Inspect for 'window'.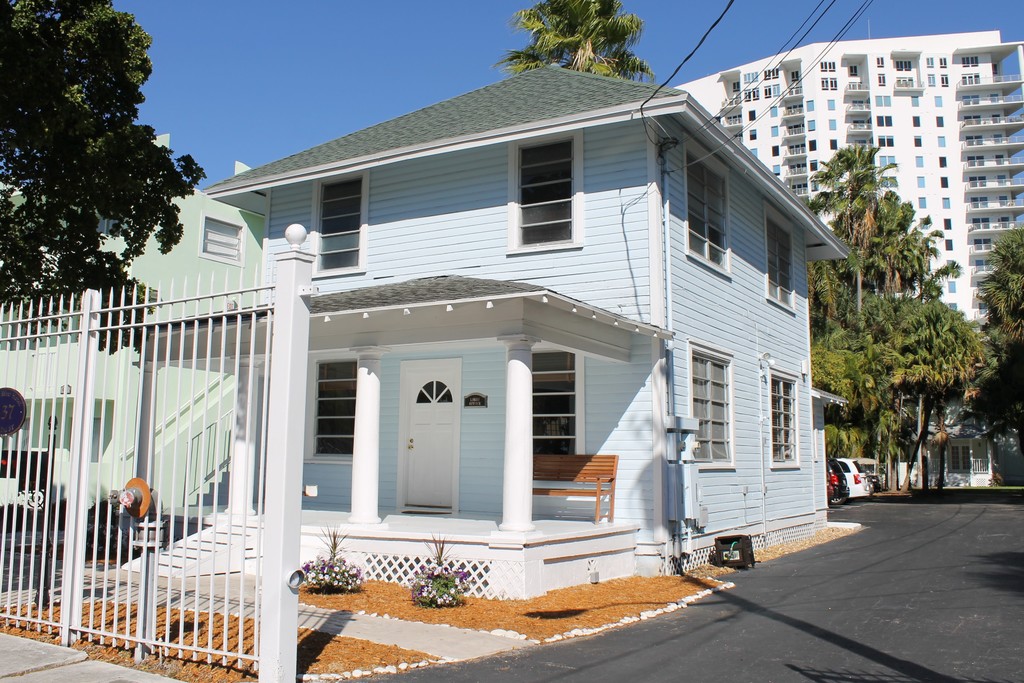
Inspection: region(882, 176, 896, 186).
